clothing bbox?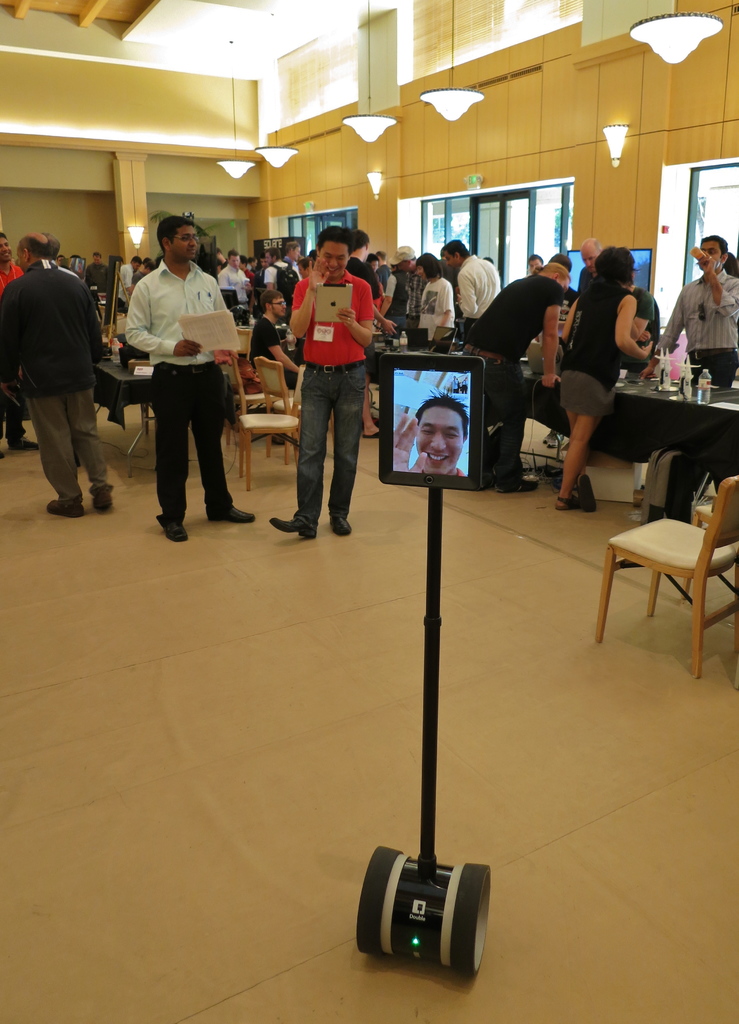
select_region(265, 260, 310, 297)
